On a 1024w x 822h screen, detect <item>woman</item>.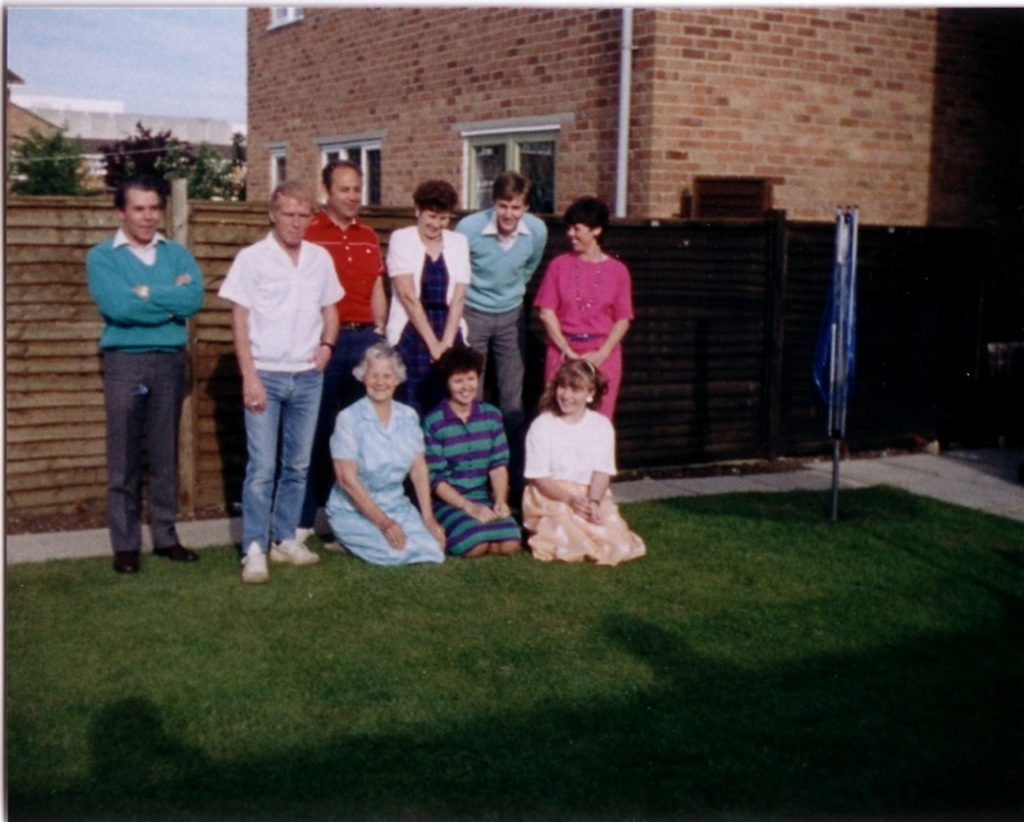
Rect(536, 210, 643, 425).
